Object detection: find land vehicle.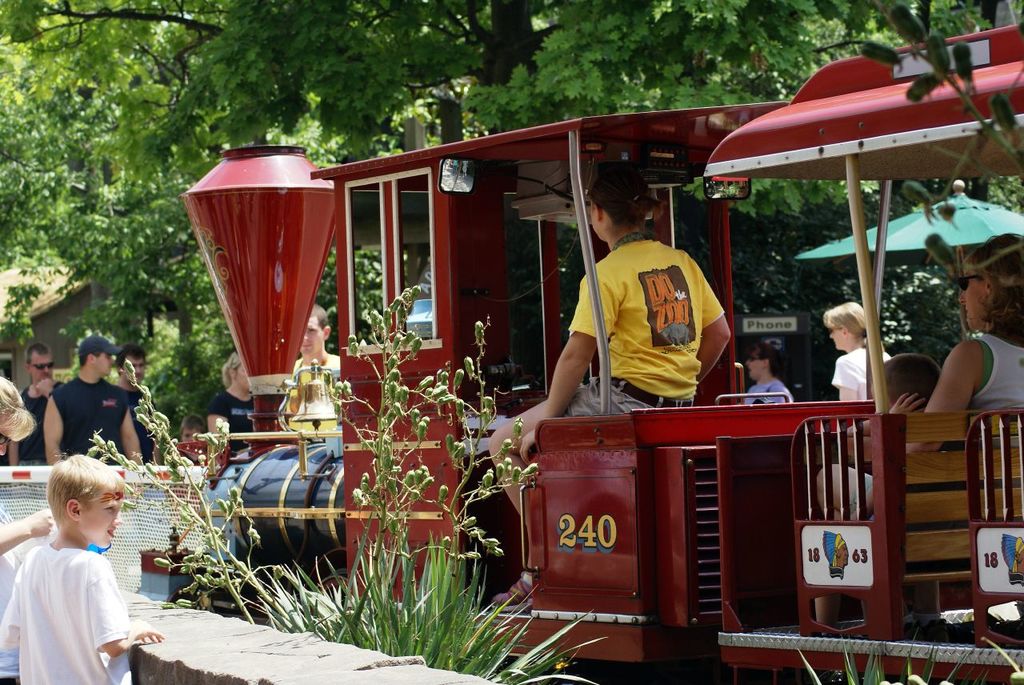
bbox=[66, 78, 1023, 665].
